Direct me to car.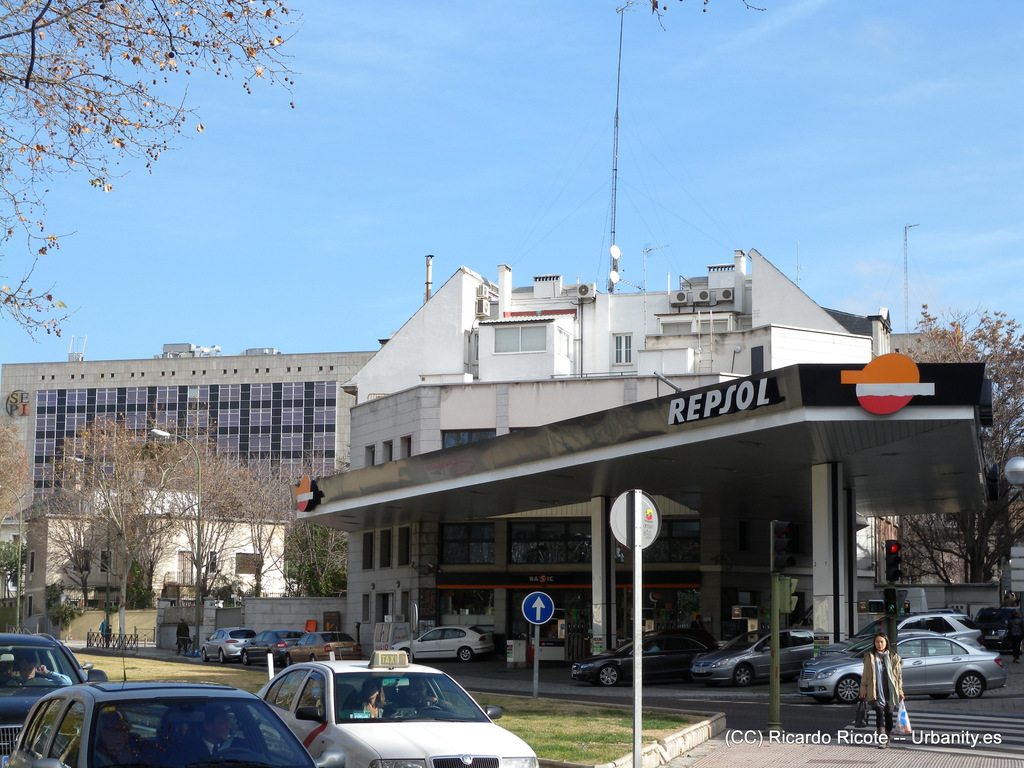
Direction: <region>1, 675, 356, 767</region>.
